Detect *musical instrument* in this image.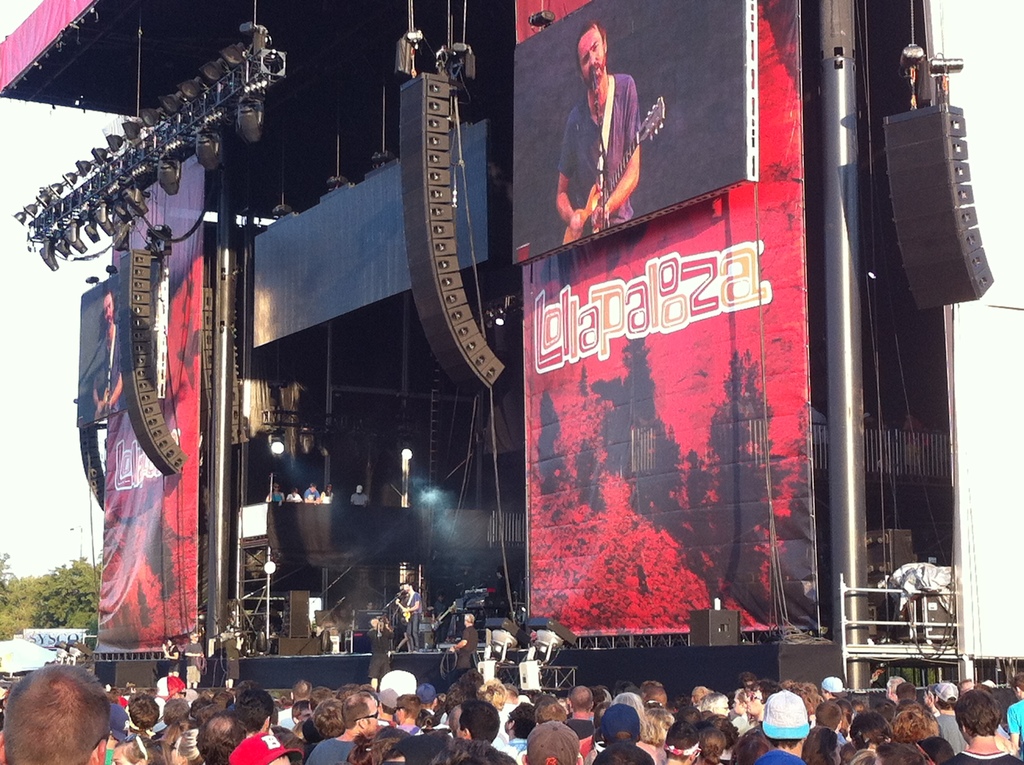
Detection: pyautogui.locateOnScreen(88, 367, 126, 412).
